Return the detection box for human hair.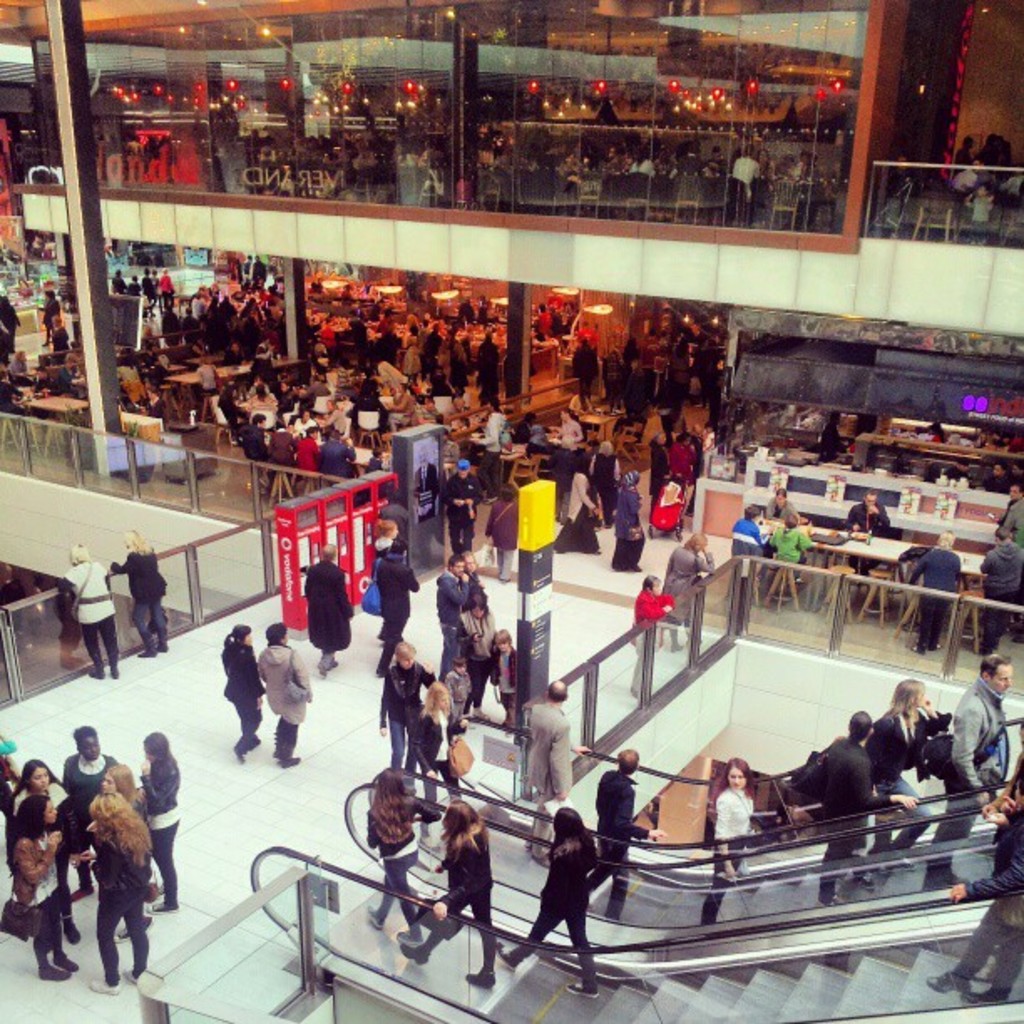
[x1=425, y1=683, x2=450, y2=708].
